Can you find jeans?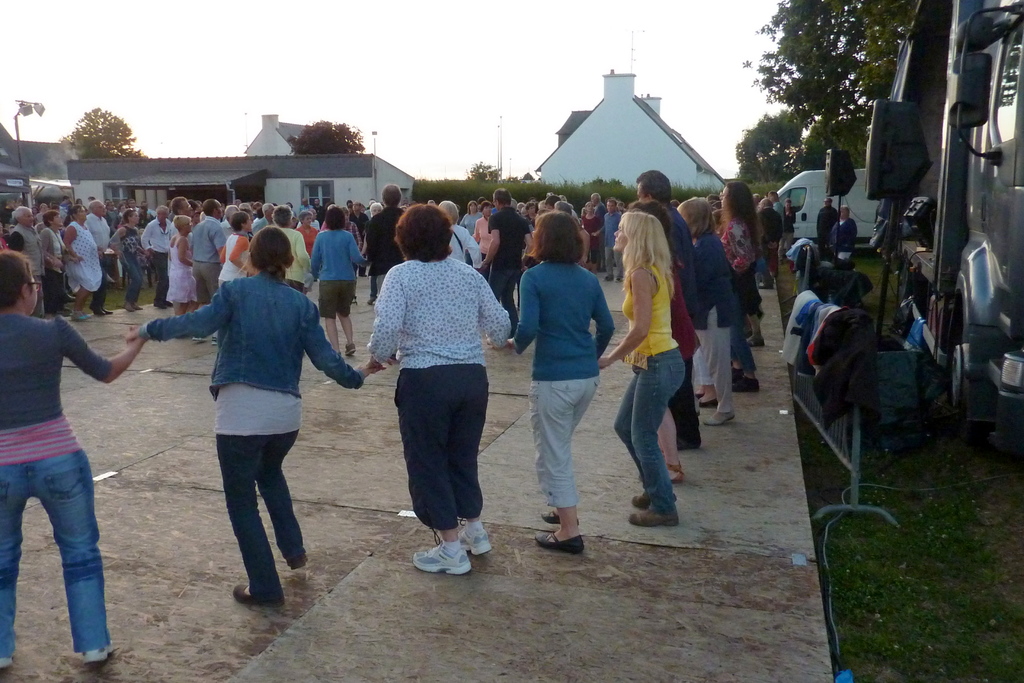
Yes, bounding box: [x1=0, y1=450, x2=110, y2=655].
